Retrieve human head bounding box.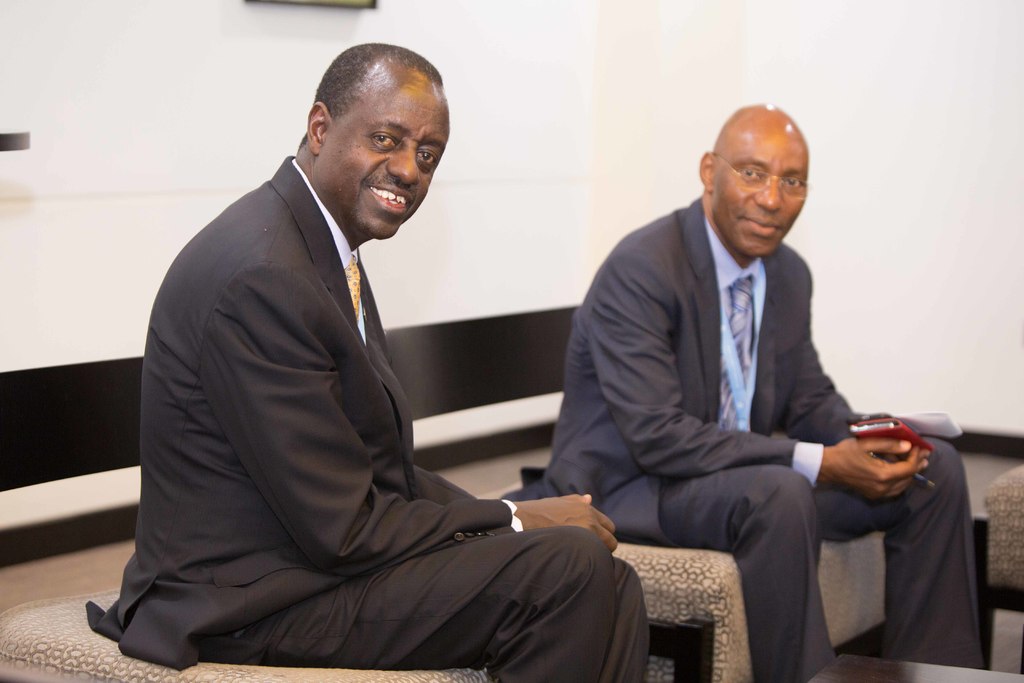
Bounding box: (698, 103, 808, 253).
